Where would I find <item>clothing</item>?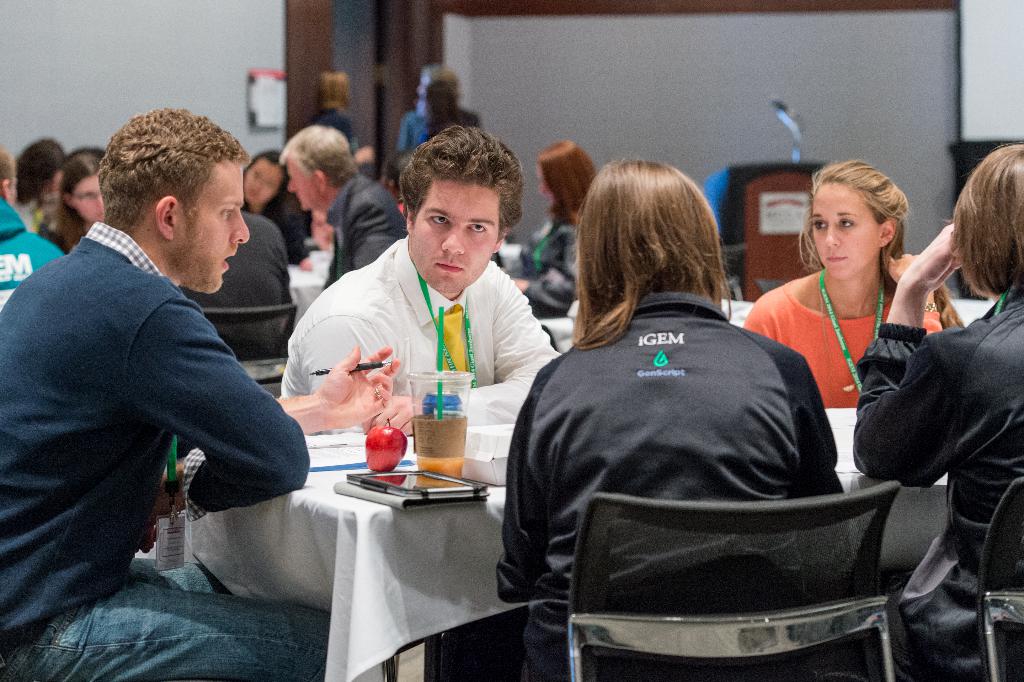
At x1=518, y1=215, x2=582, y2=320.
